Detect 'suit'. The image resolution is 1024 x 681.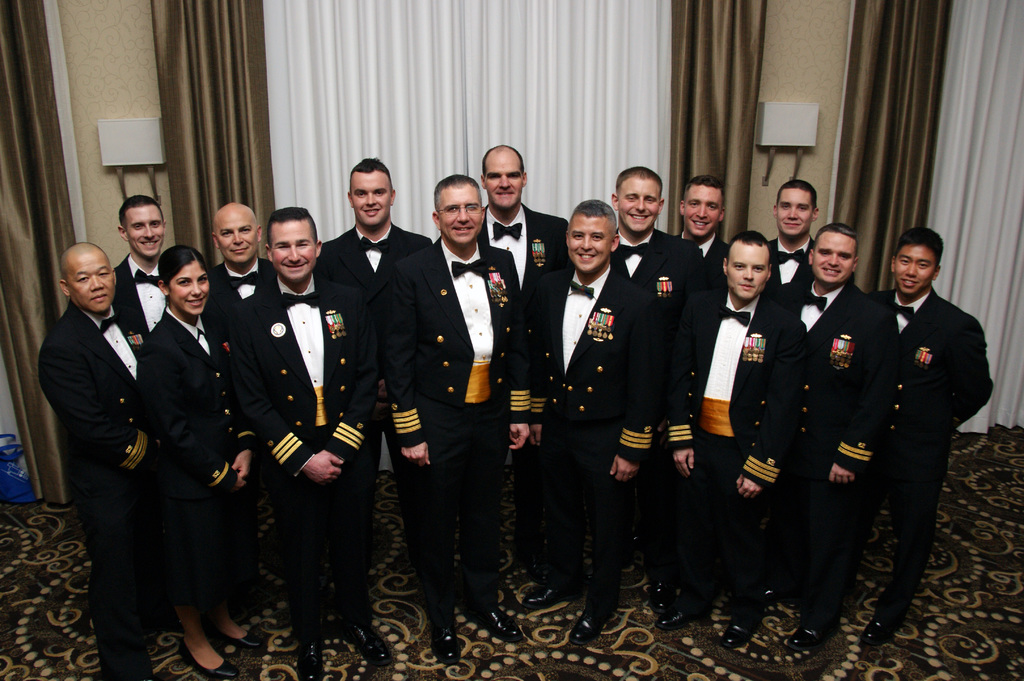
<bbox>234, 270, 386, 633</bbox>.
